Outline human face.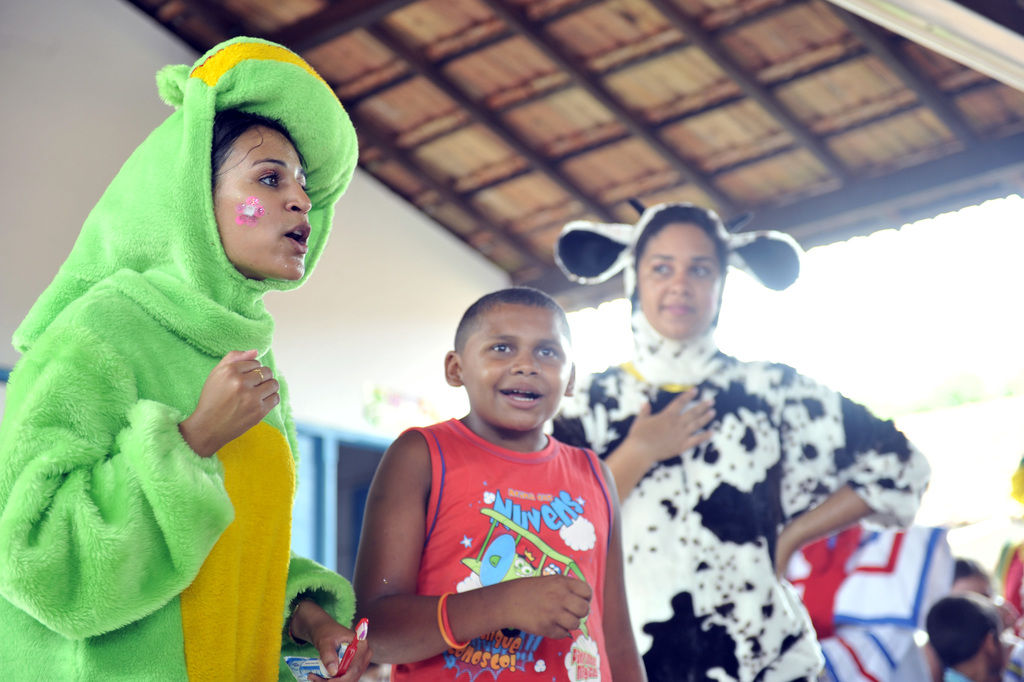
Outline: x1=634, y1=223, x2=724, y2=341.
